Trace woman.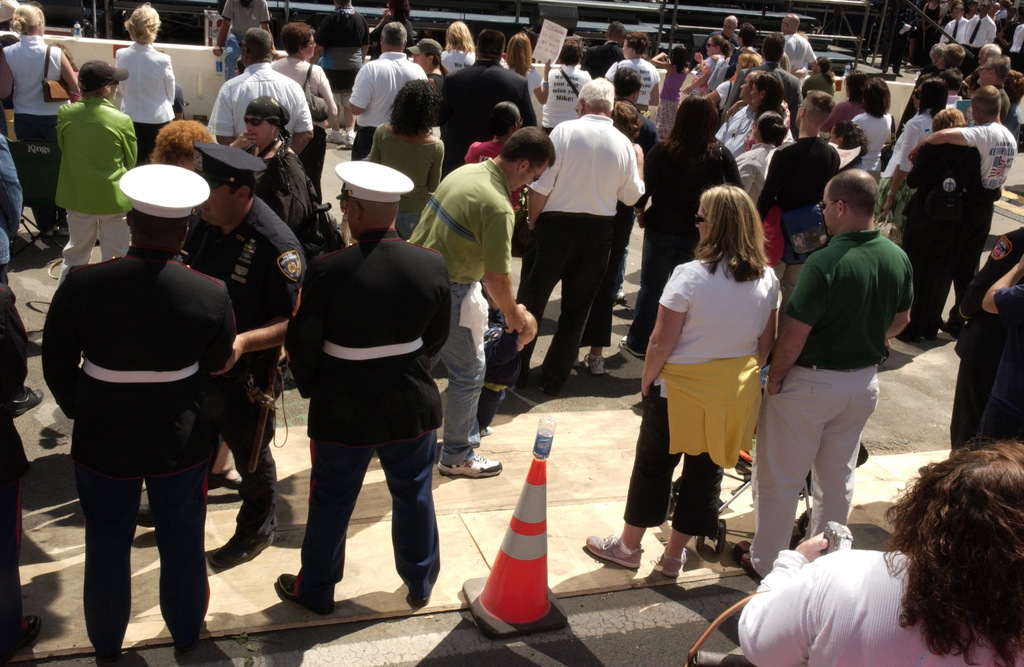
Traced to box=[851, 74, 892, 178].
